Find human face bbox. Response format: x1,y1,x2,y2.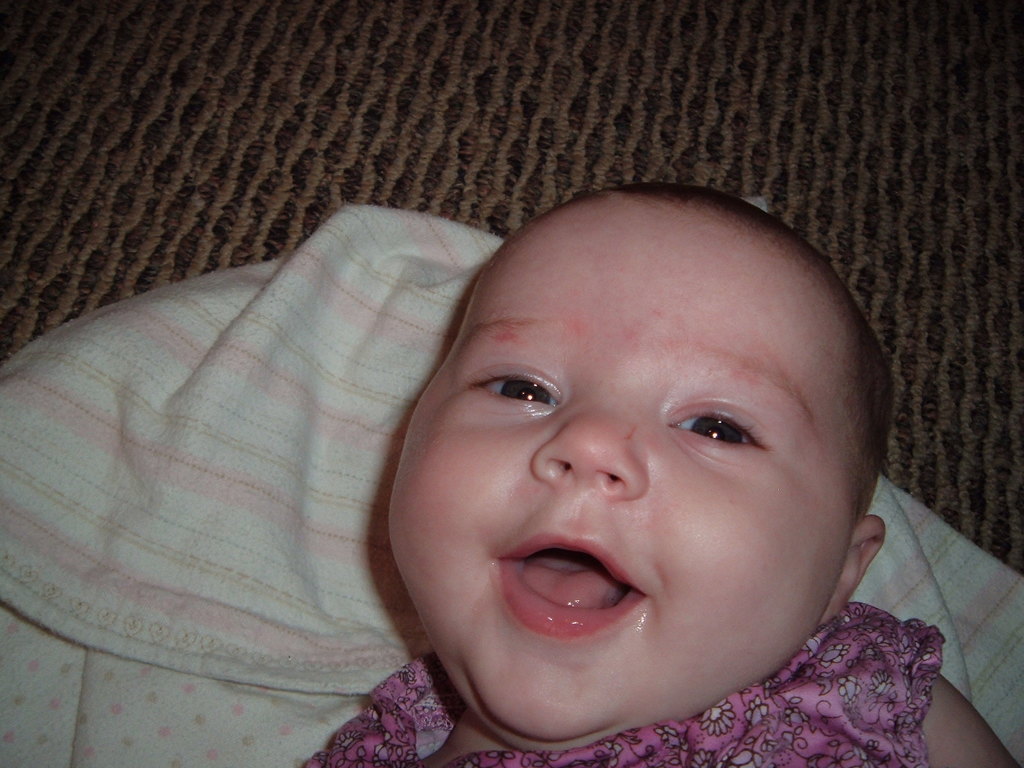
386,189,854,742.
